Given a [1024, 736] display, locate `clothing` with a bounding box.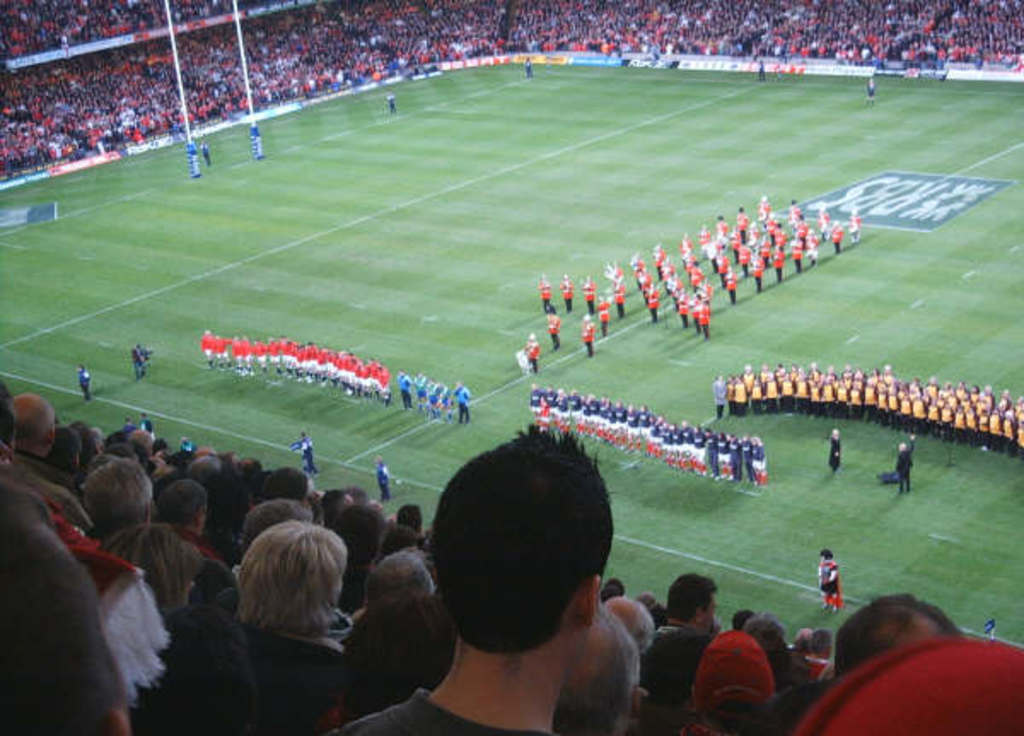
Located: <box>773,246,785,282</box>.
